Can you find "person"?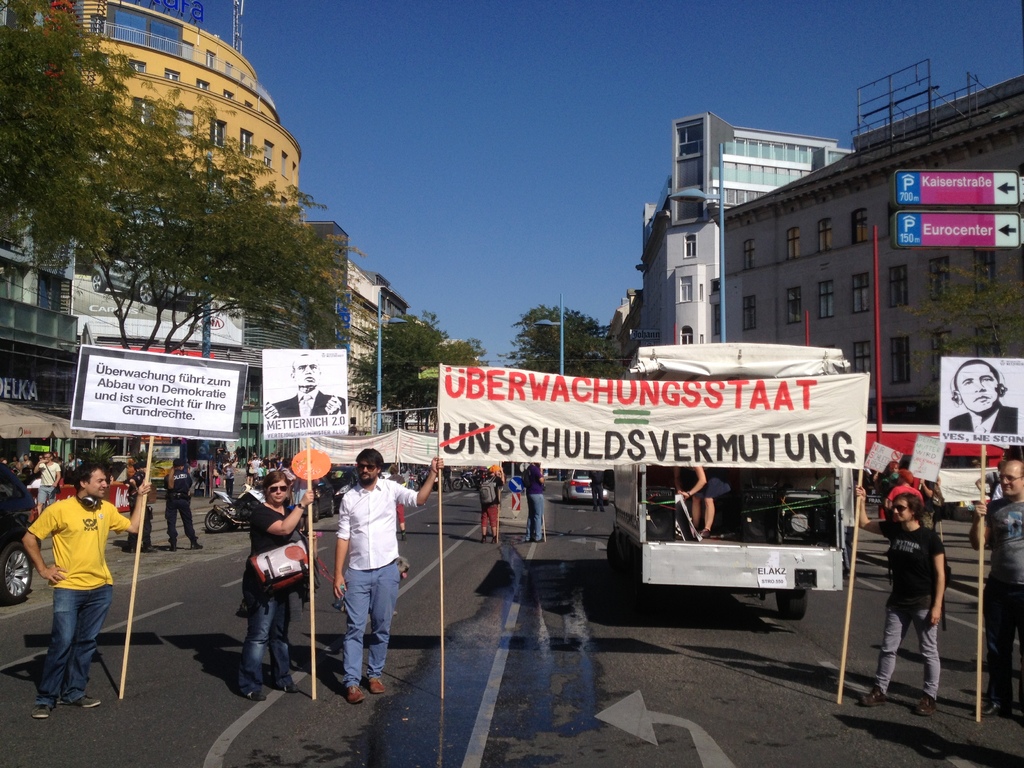
Yes, bounding box: pyautogui.locateOnScreen(518, 458, 545, 543).
